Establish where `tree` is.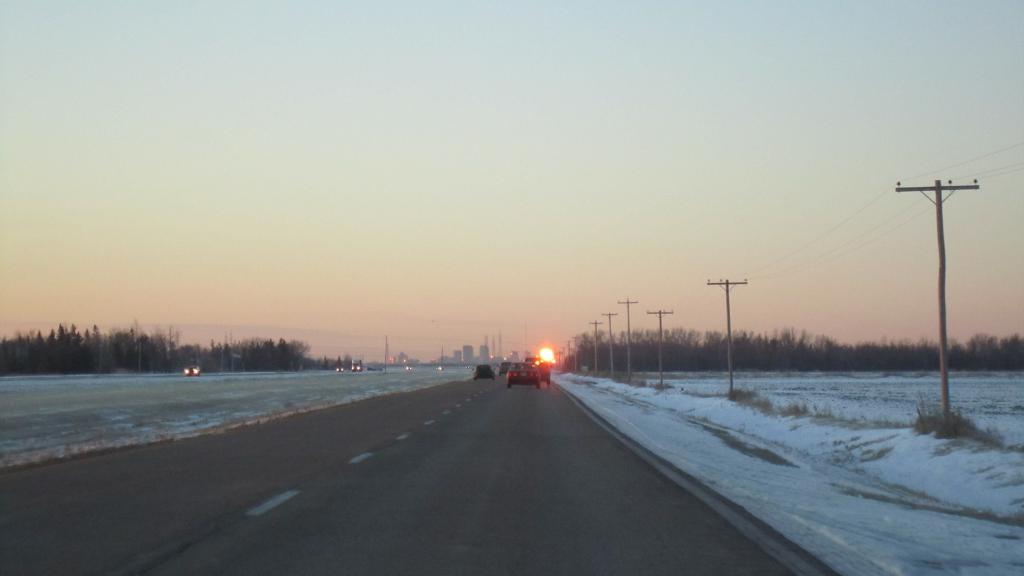
Established at bbox=(910, 339, 925, 360).
